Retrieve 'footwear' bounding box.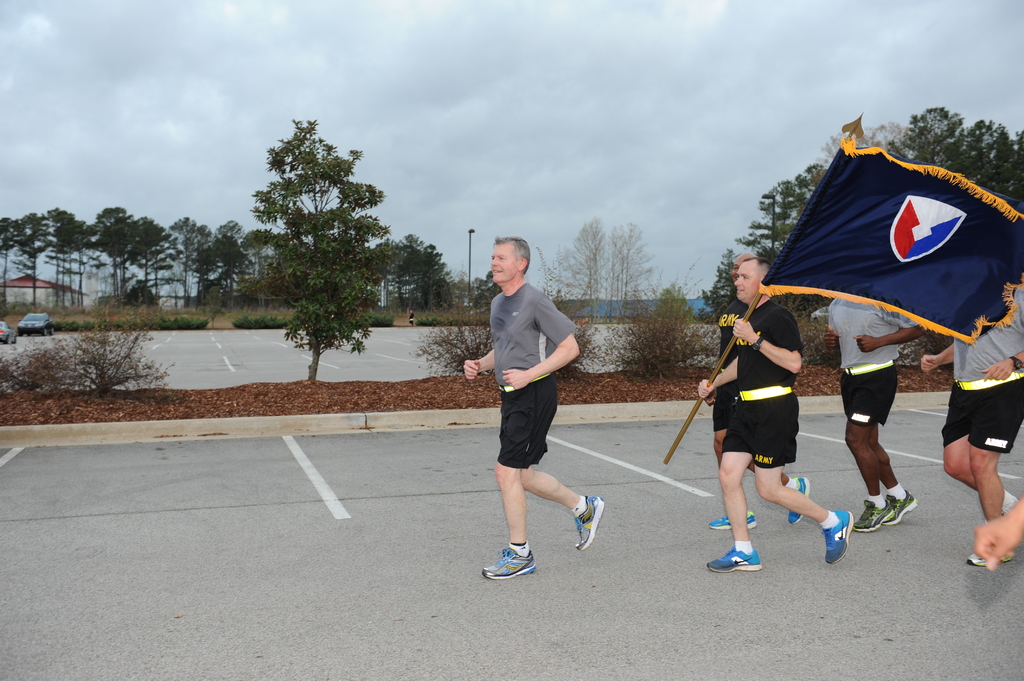
Bounding box: (572, 490, 605, 553).
